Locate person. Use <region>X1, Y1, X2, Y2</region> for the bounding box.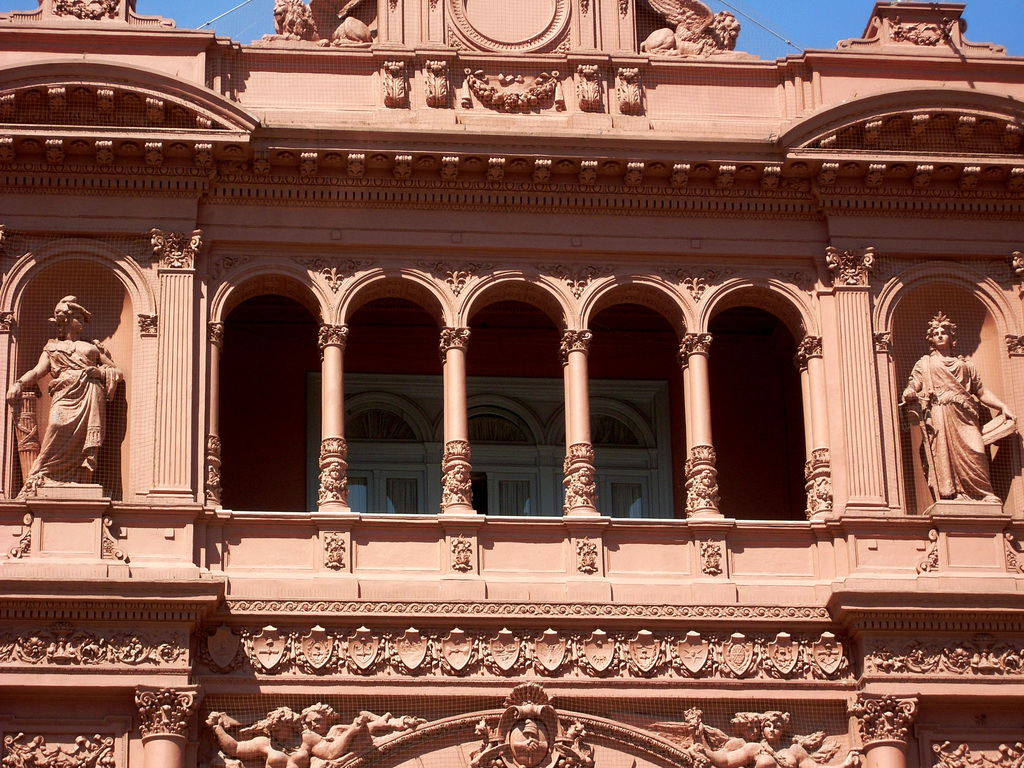
<region>22, 298, 124, 535</region>.
